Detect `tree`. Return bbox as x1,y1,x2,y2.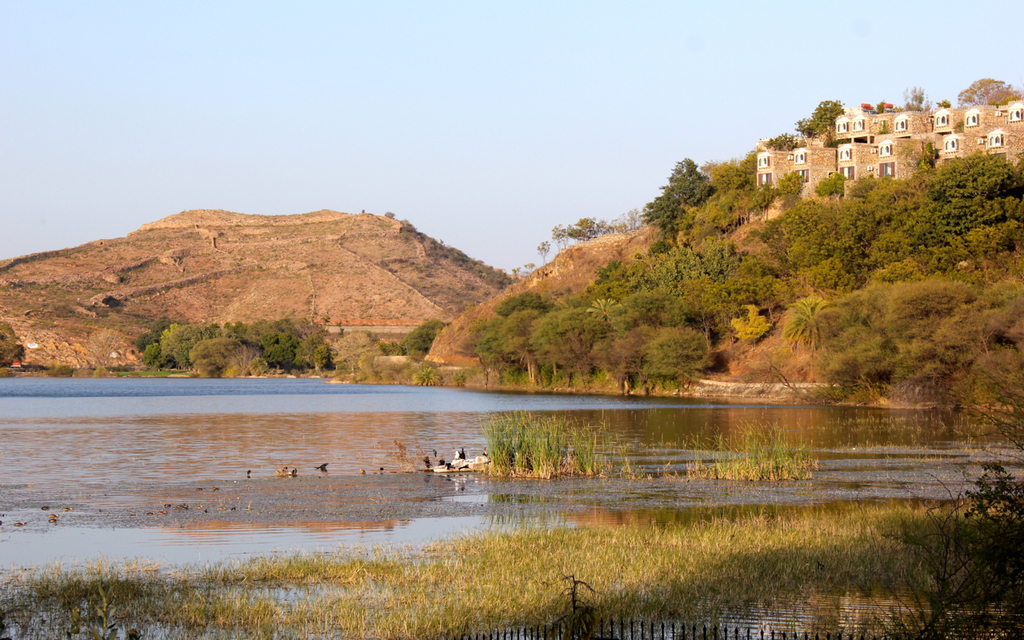
986,82,1023,105.
